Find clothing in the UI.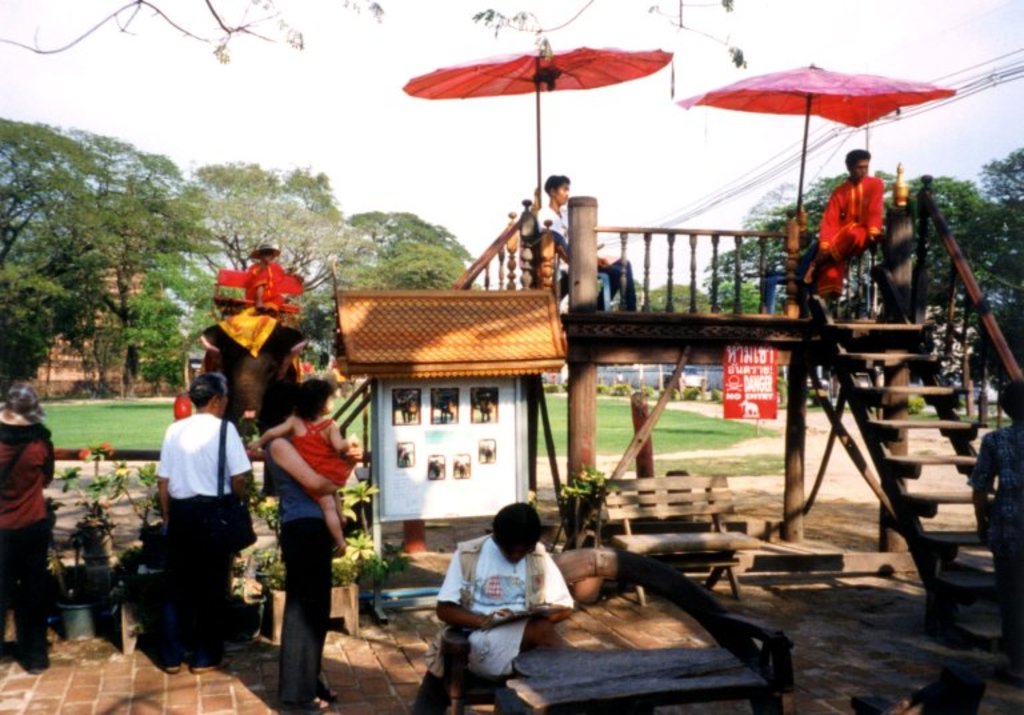
UI element at bbox(287, 418, 360, 502).
